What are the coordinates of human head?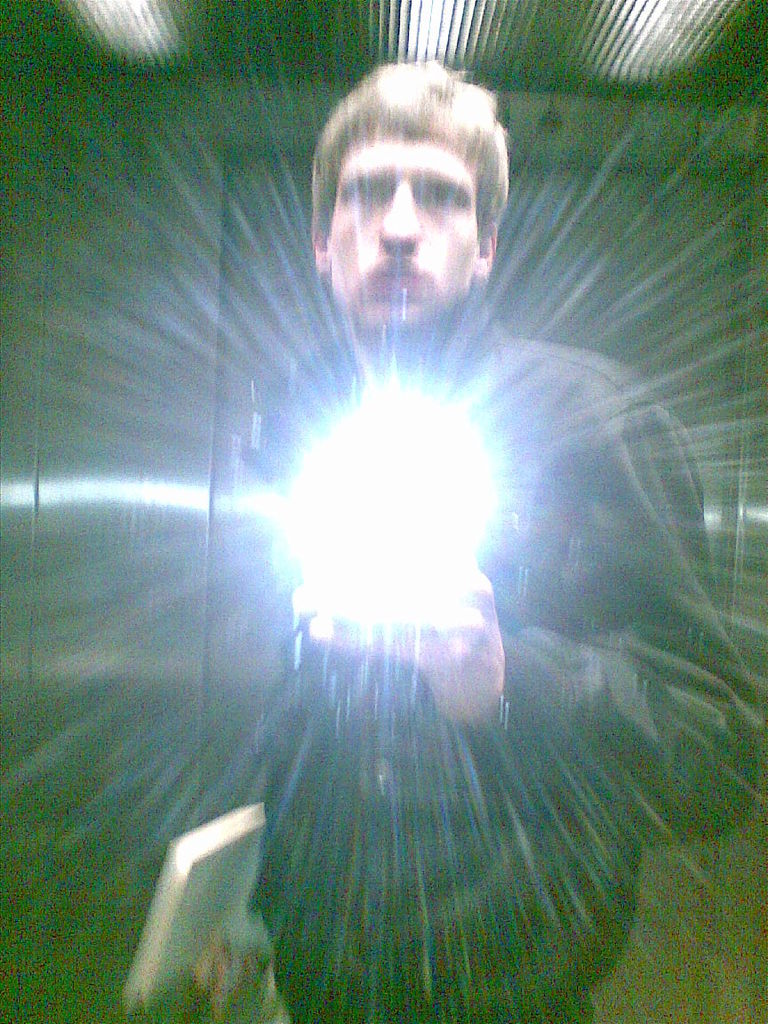
detection(316, 75, 516, 324).
